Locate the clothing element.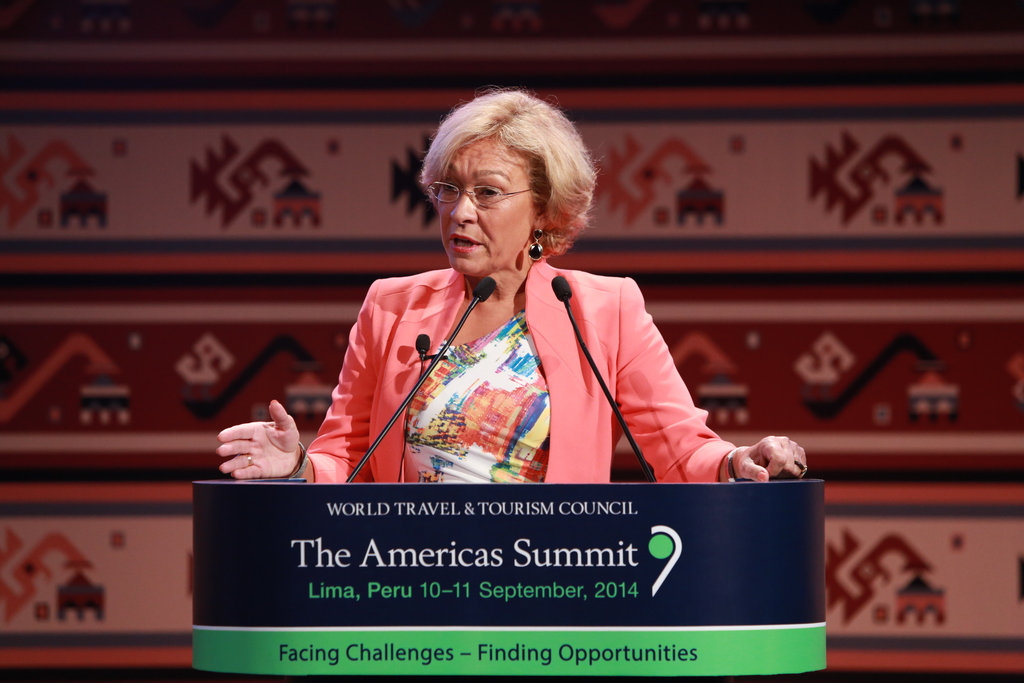
Element bbox: crop(317, 233, 714, 507).
